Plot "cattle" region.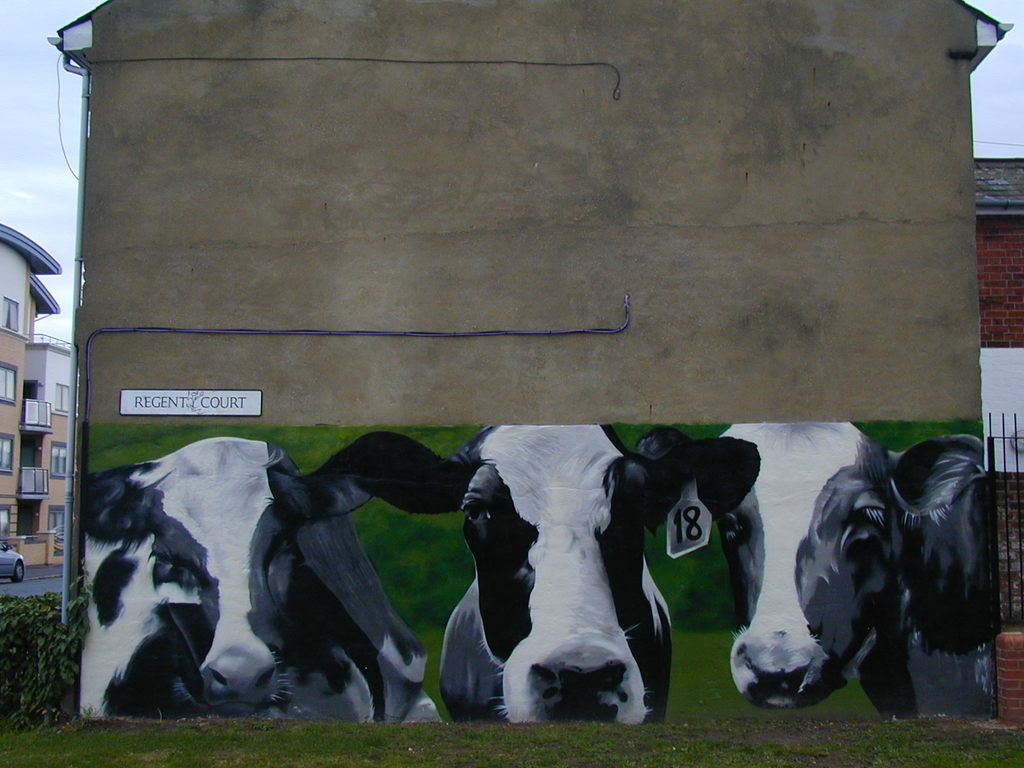
Plotted at rect(77, 436, 444, 728).
